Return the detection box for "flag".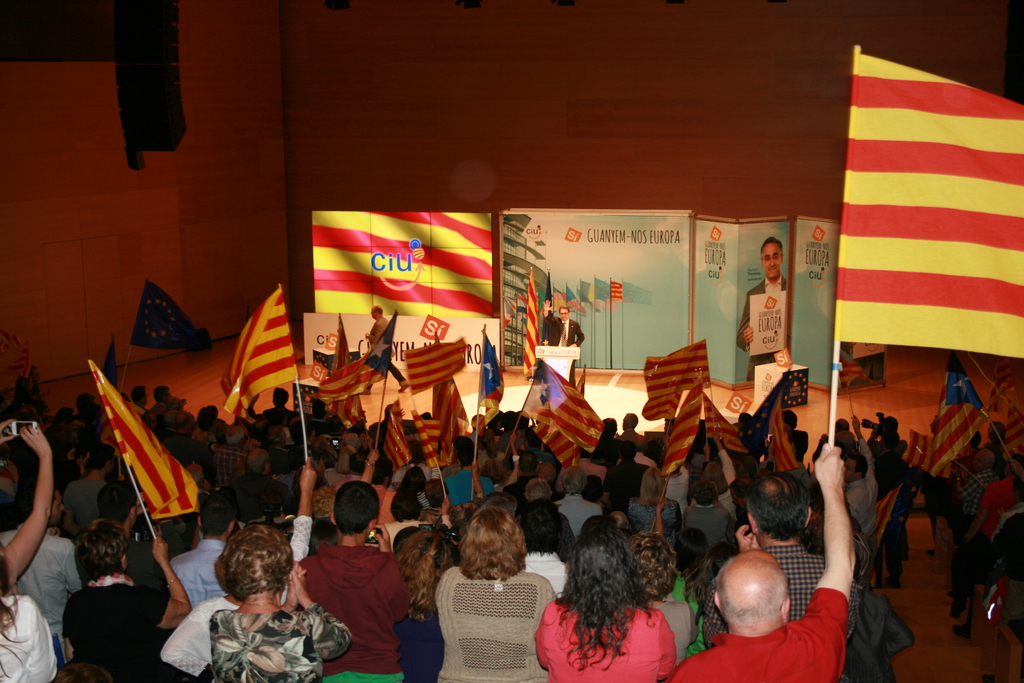
x1=226 y1=284 x2=300 y2=420.
